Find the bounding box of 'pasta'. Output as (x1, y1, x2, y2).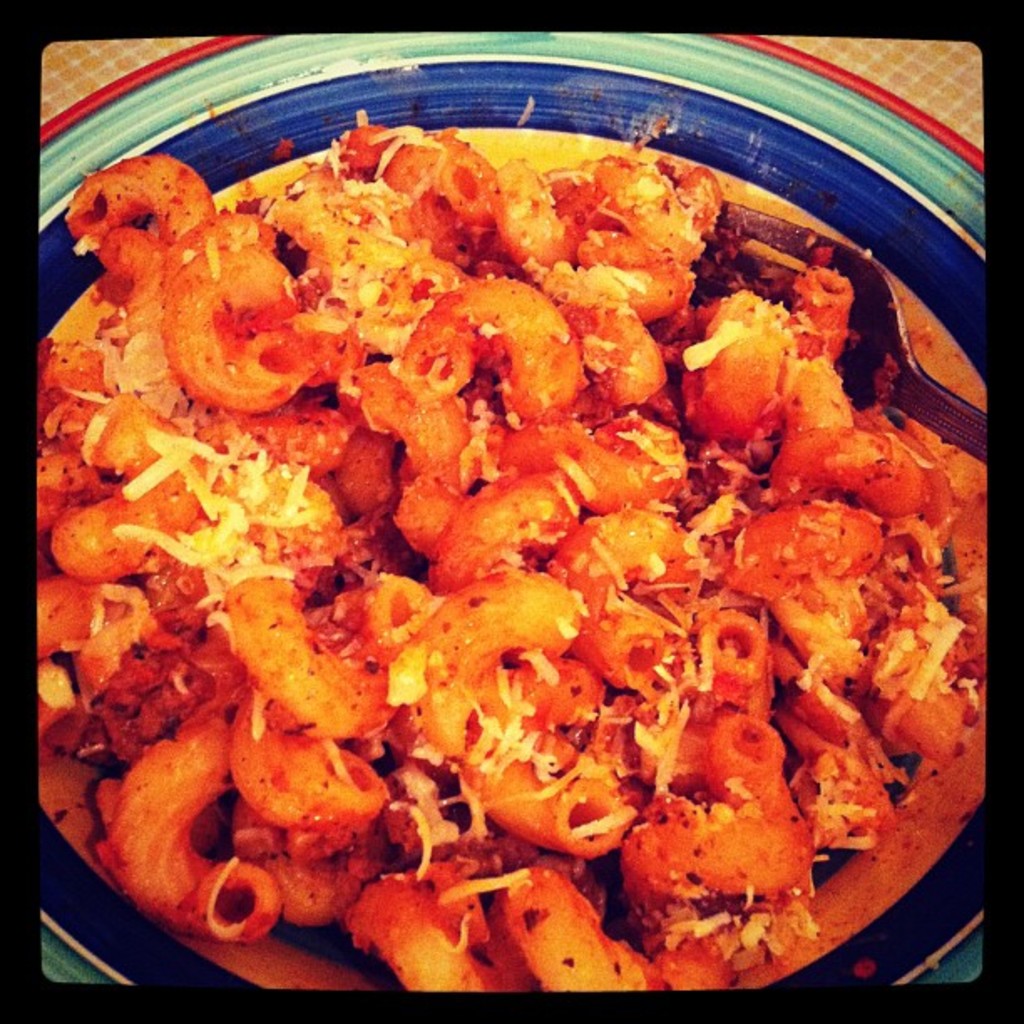
(65, 104, 1023, 987).
